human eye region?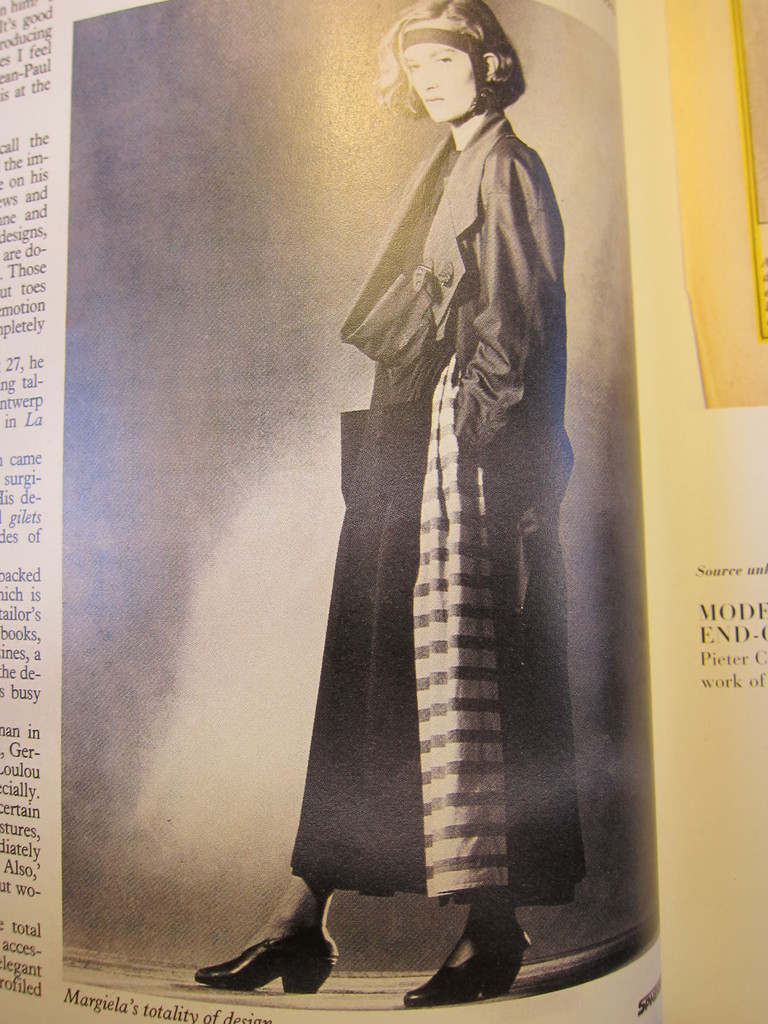
bbox=(429, 50, 456, 70)
